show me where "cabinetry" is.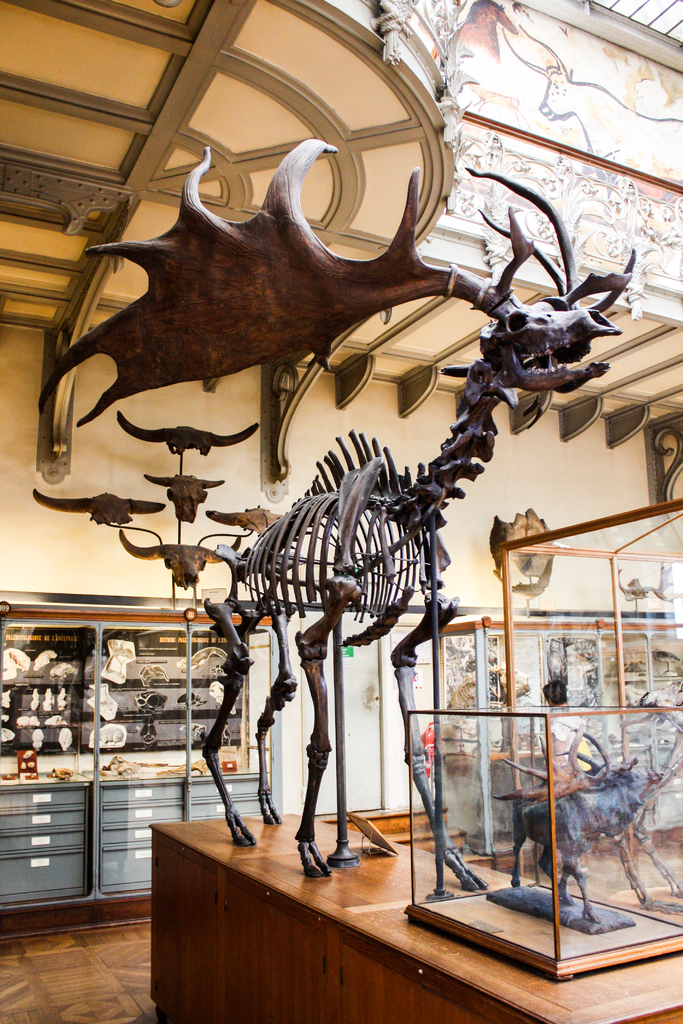
"cabinetry" is at [left=186, top=774, right=268, bottom=820].
